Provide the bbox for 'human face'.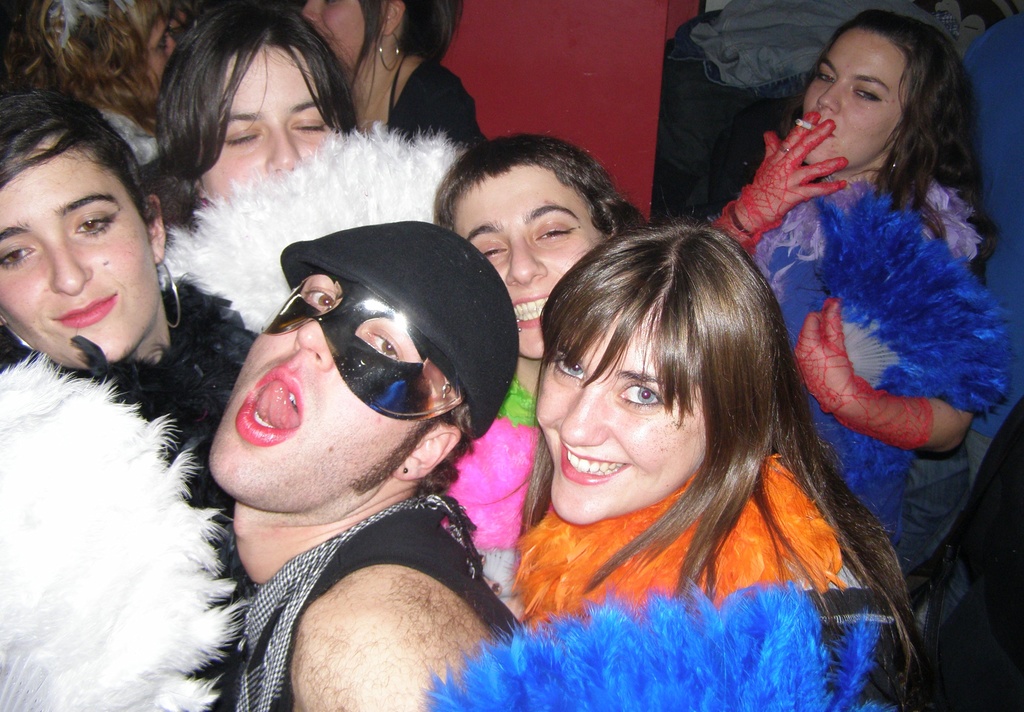
538,318,701,527.
